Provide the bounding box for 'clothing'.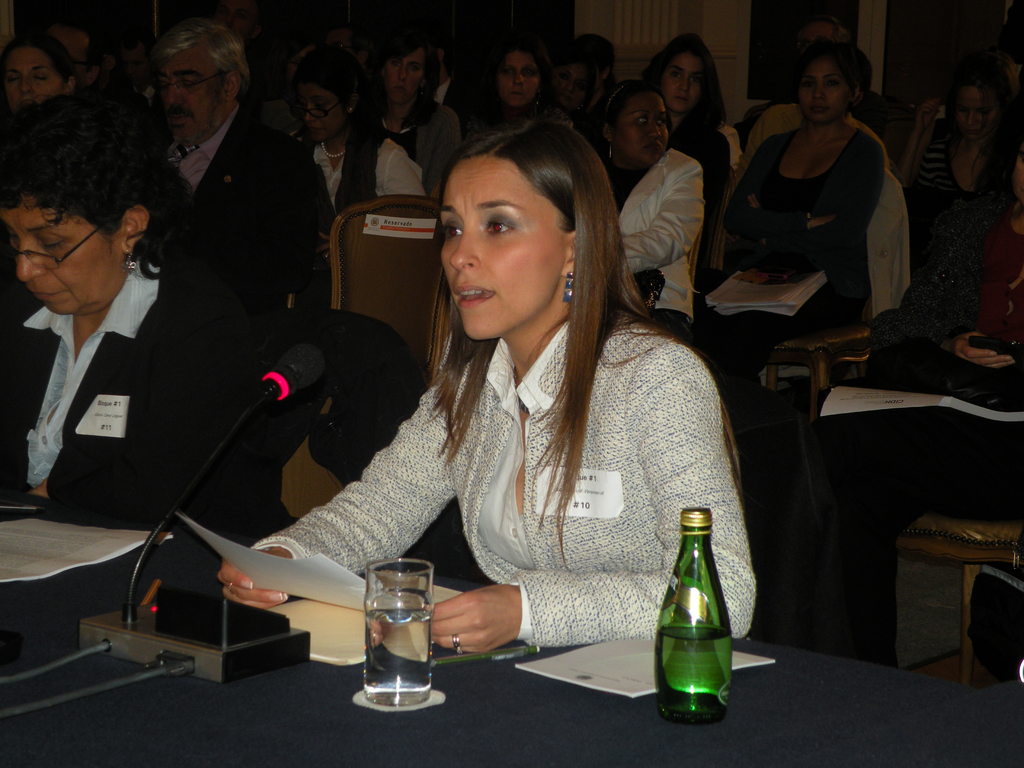
722/124/890/335.
